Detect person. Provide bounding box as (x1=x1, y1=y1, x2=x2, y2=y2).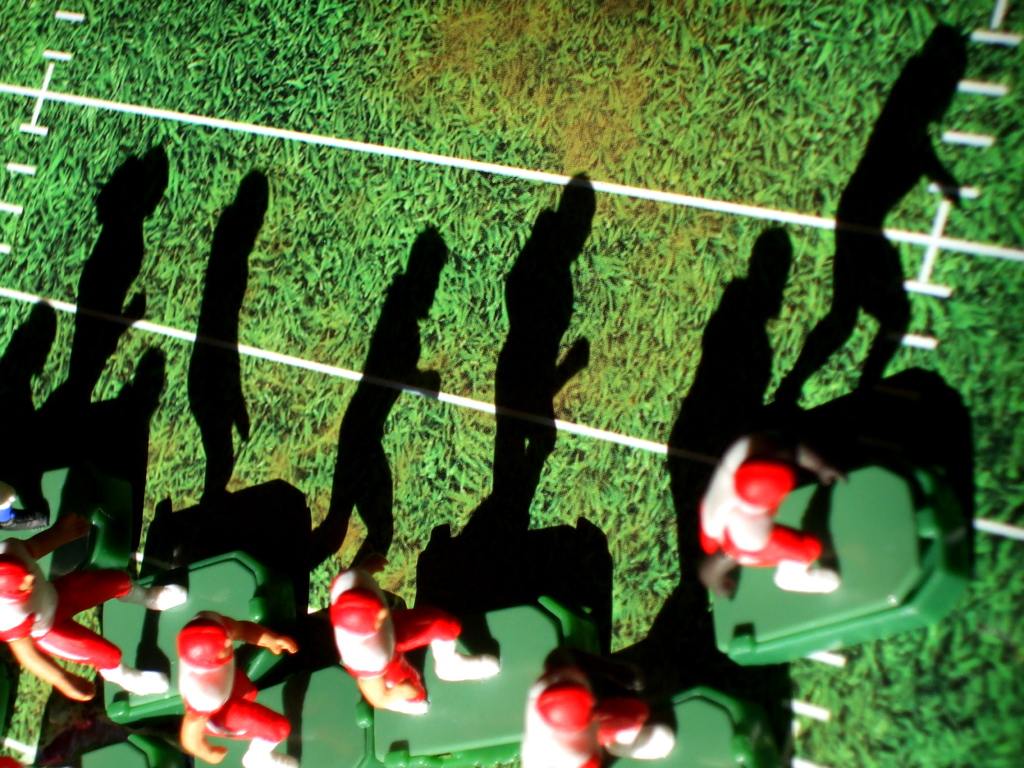
(x1=0, y1=512, x2=182, y2=696).
